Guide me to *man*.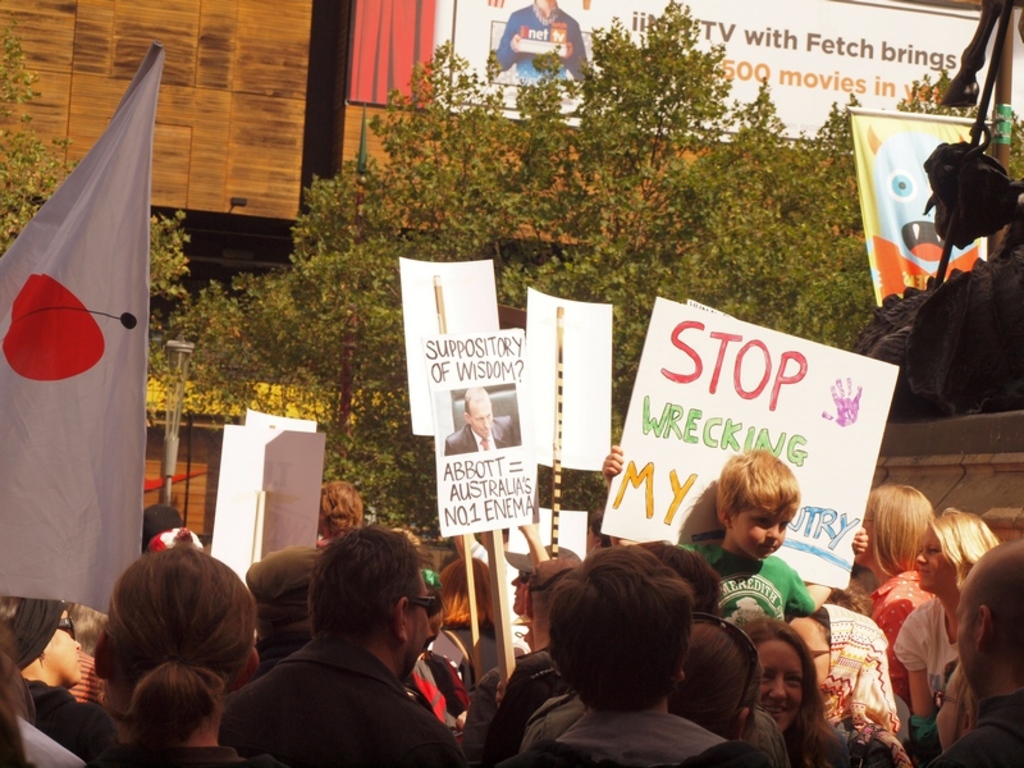
Guidance: pyautogui.locateOnScreen(500, 545, 589, 620).
